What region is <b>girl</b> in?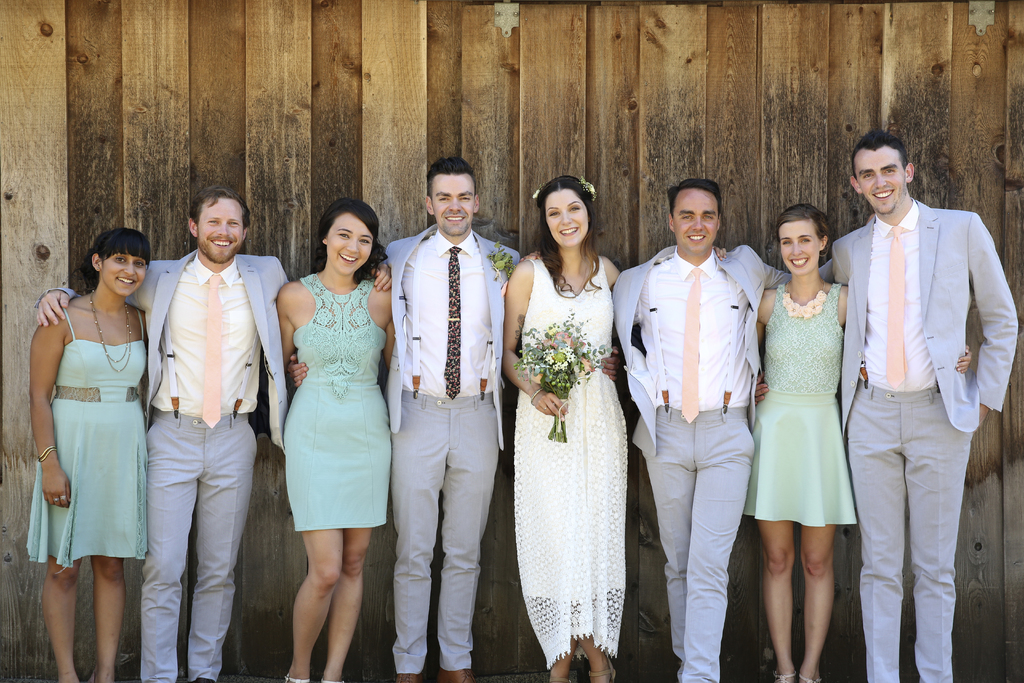
[left=751, top=205, right=973, bottom=682].
